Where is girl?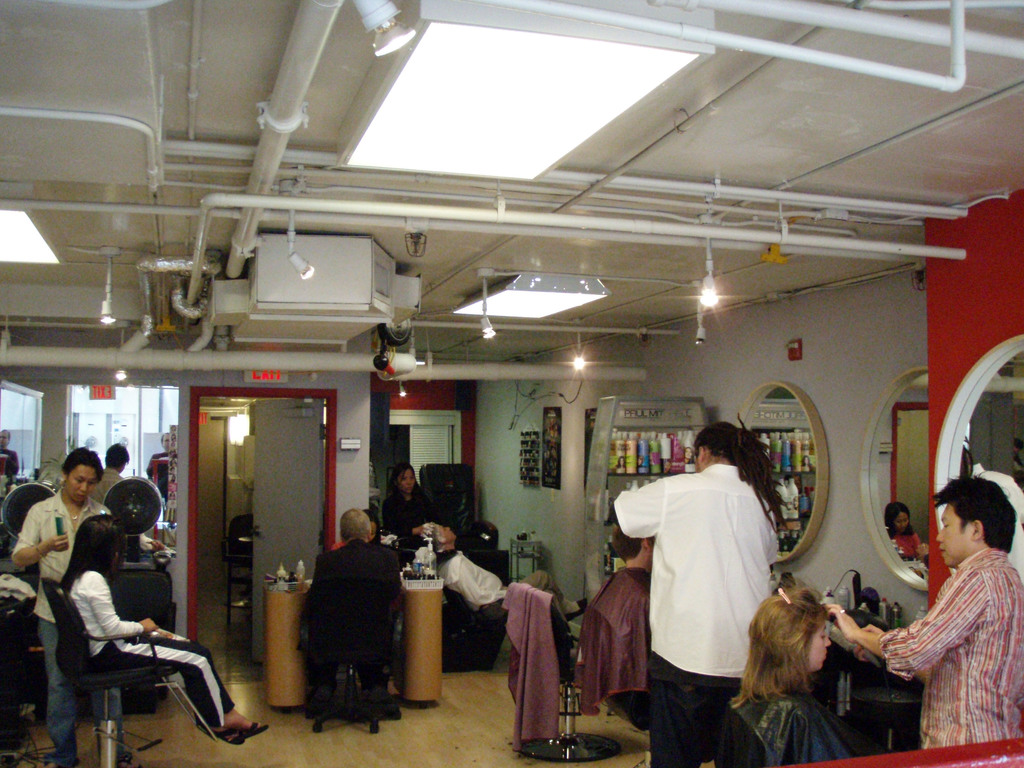
l=721, t=583, r=855, b=767.
